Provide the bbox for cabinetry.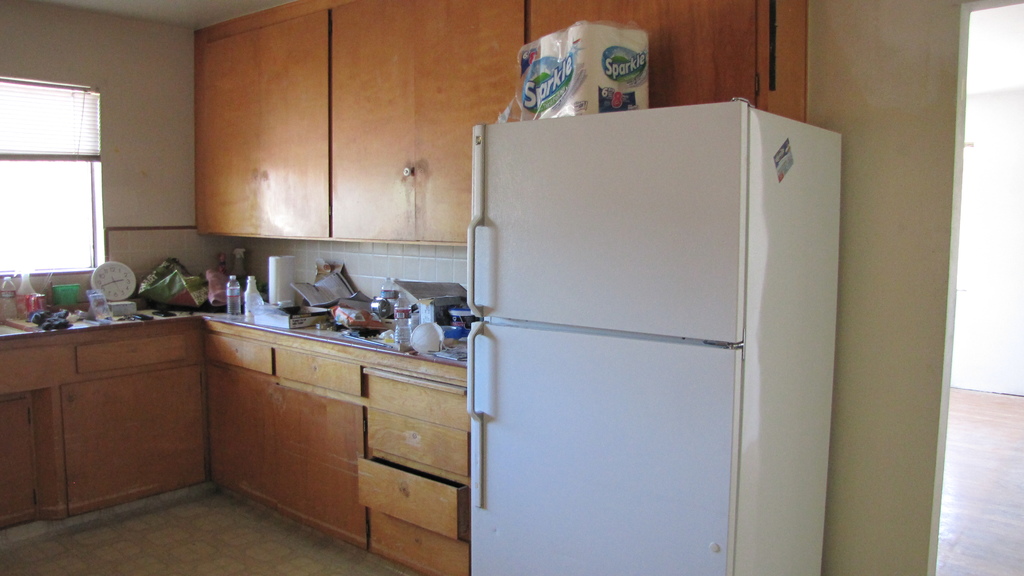
[182, 0, 814, 241].
